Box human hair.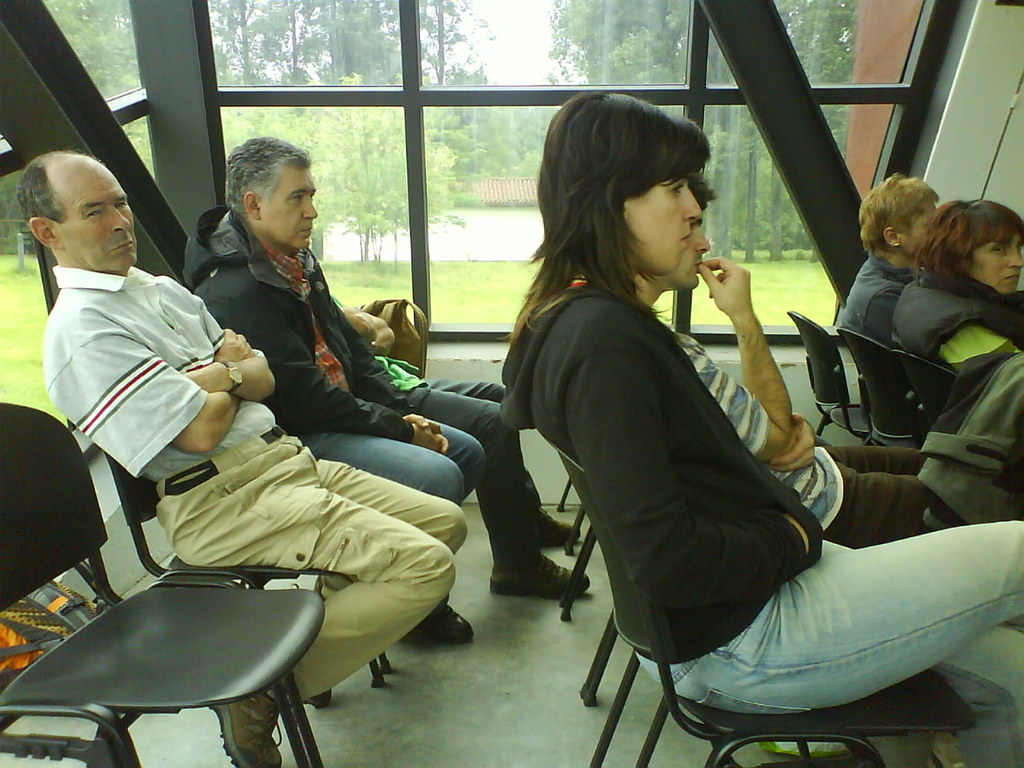
crop(913, 194, 1023, 291).
